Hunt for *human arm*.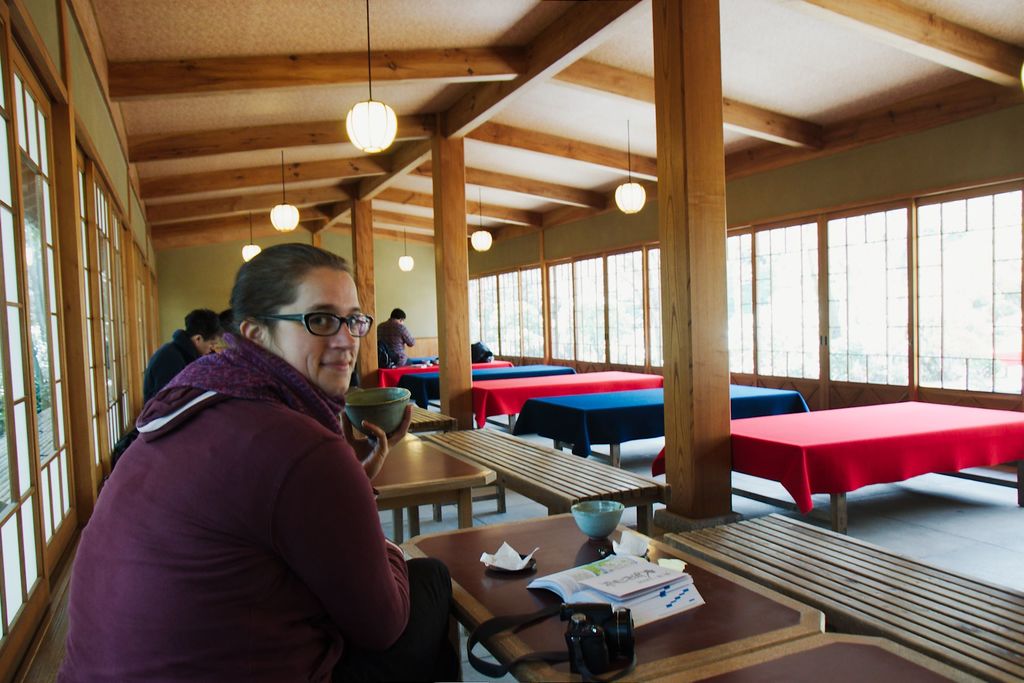
Hunted down at 294 418 418 661.
